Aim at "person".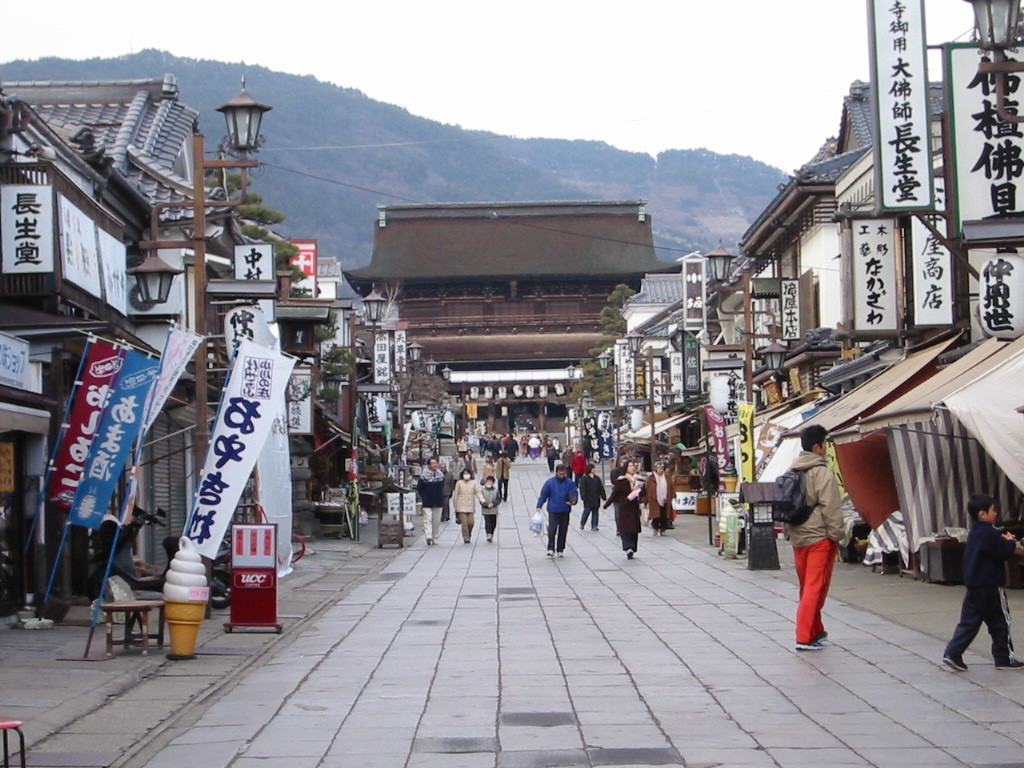
Aimed at box=[449, 470, 492, 544].
